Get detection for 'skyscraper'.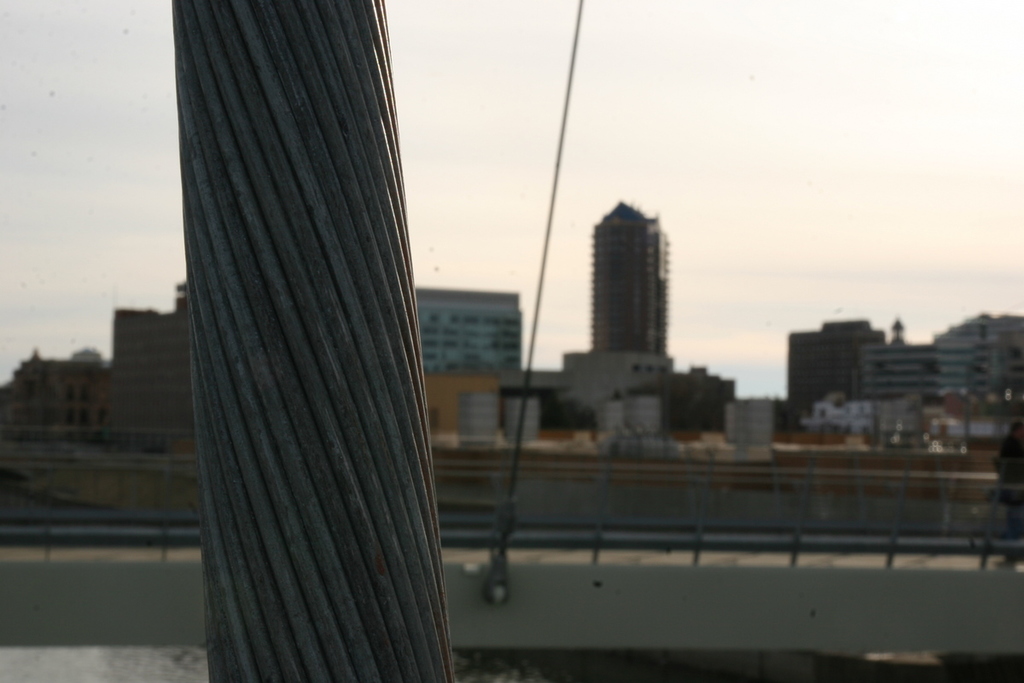
Detection: locate(594, 197, 667, 361).
